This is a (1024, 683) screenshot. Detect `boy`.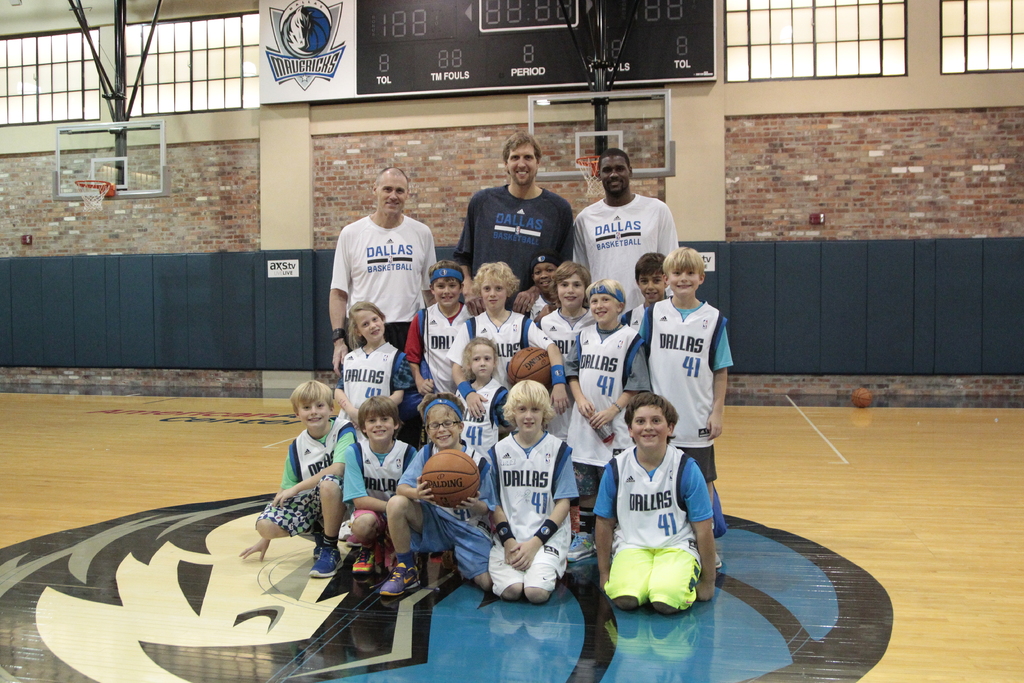
(x1=517, y1=252, x2=561, y2=325).
